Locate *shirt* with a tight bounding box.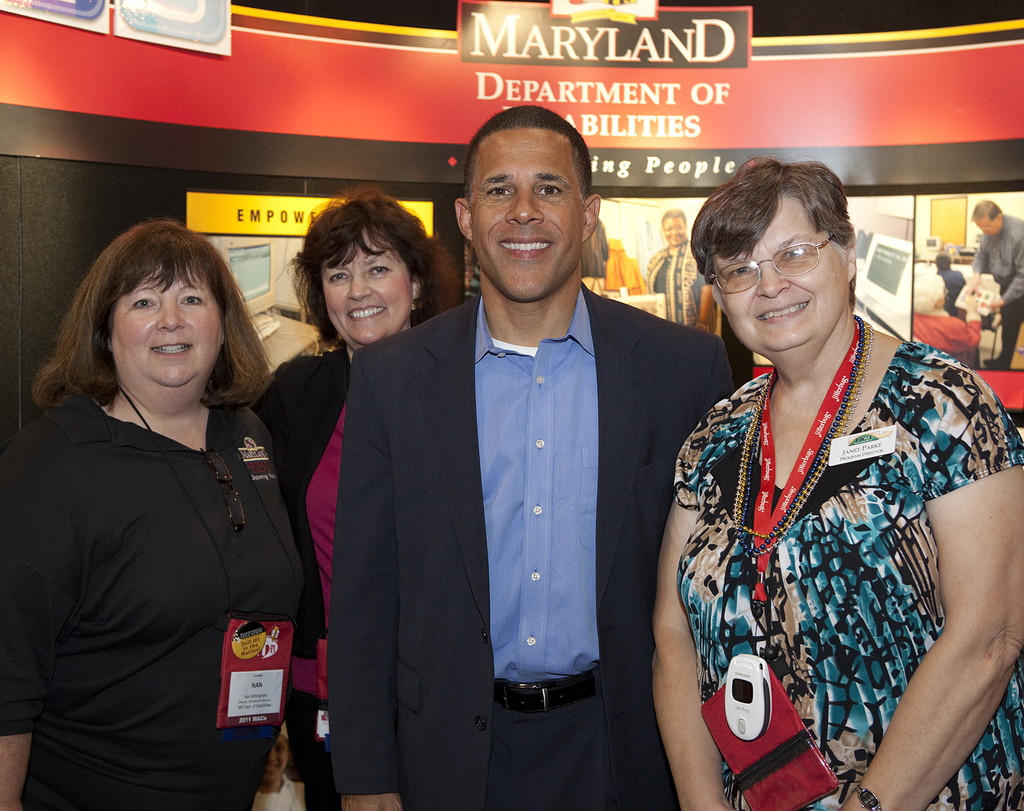
[476,287,597,682].
